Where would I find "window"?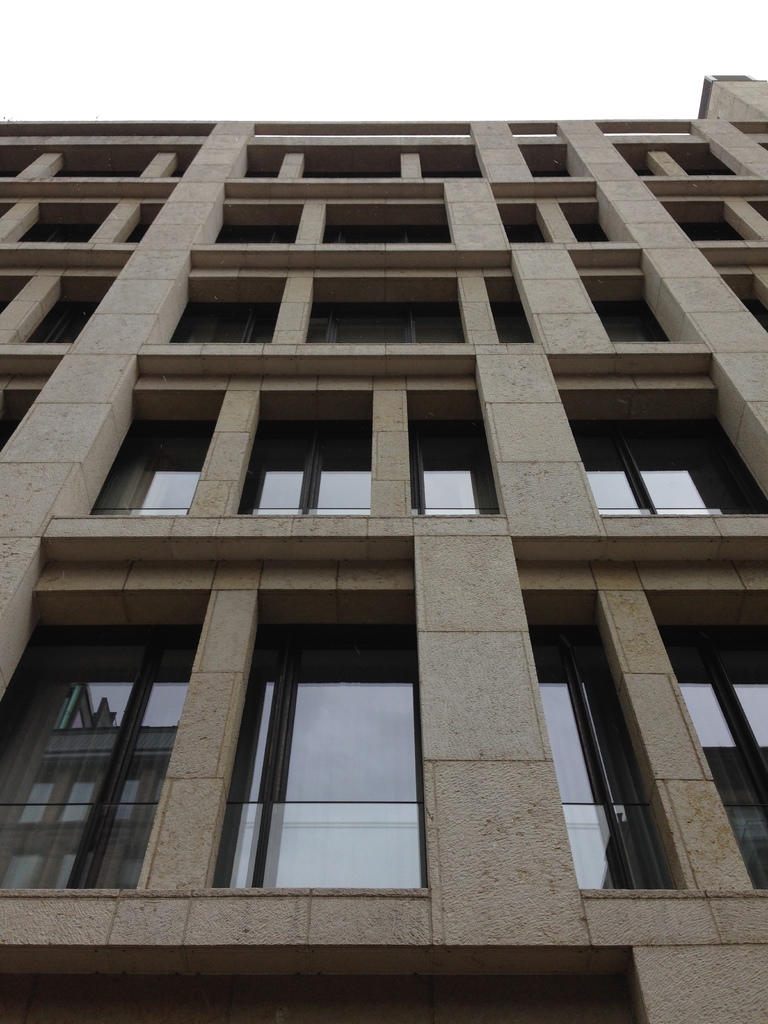
At (left=529, top=623, right=678, bottom=889).
